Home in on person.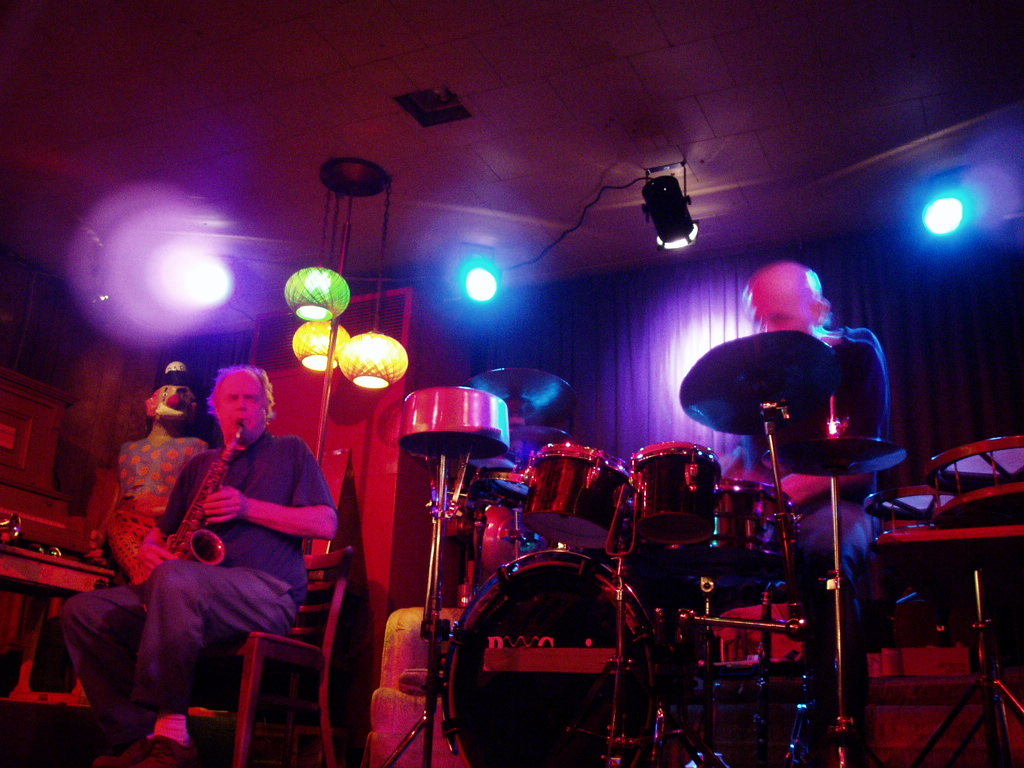
Homed in at 68:362:346:767.
